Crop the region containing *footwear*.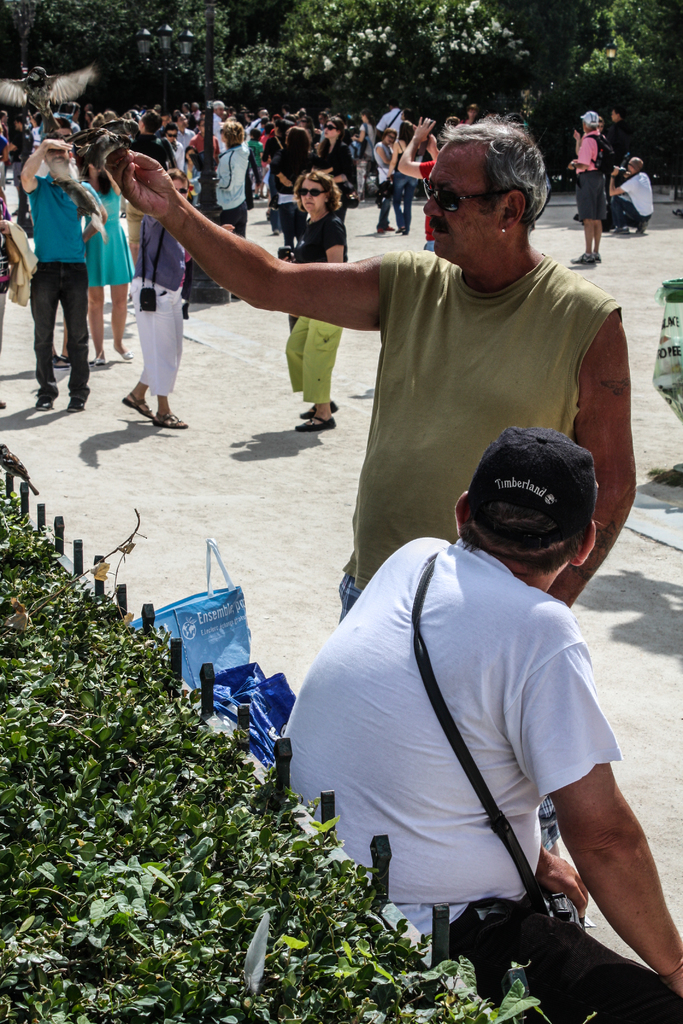
Crop region: (69, 398, 86, 412).
